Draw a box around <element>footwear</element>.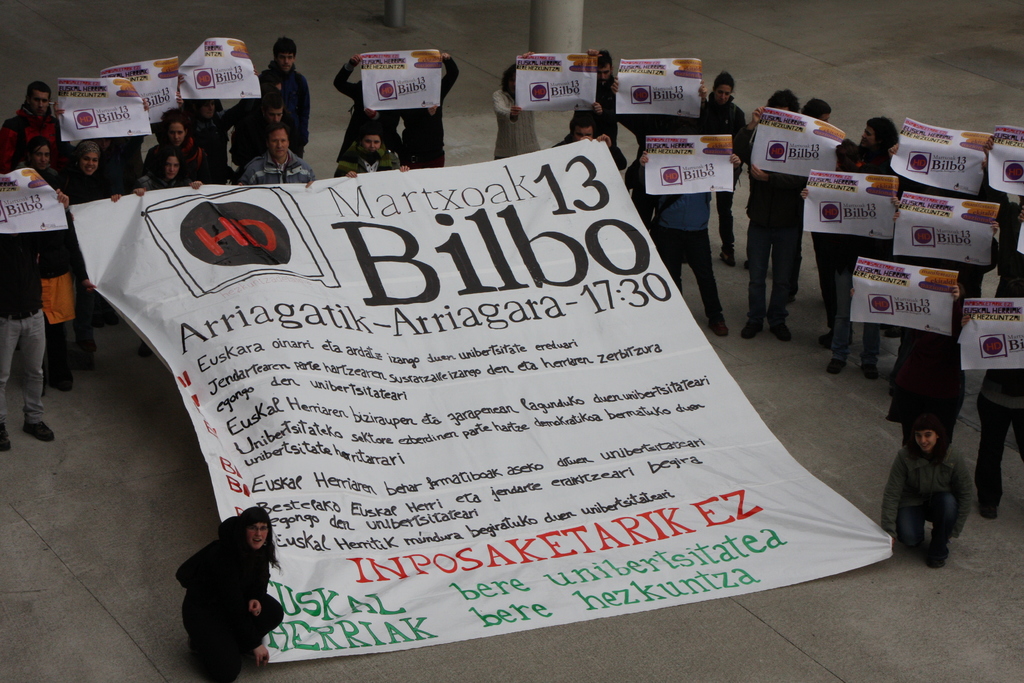
bbox(828, 357, 845, 374).
